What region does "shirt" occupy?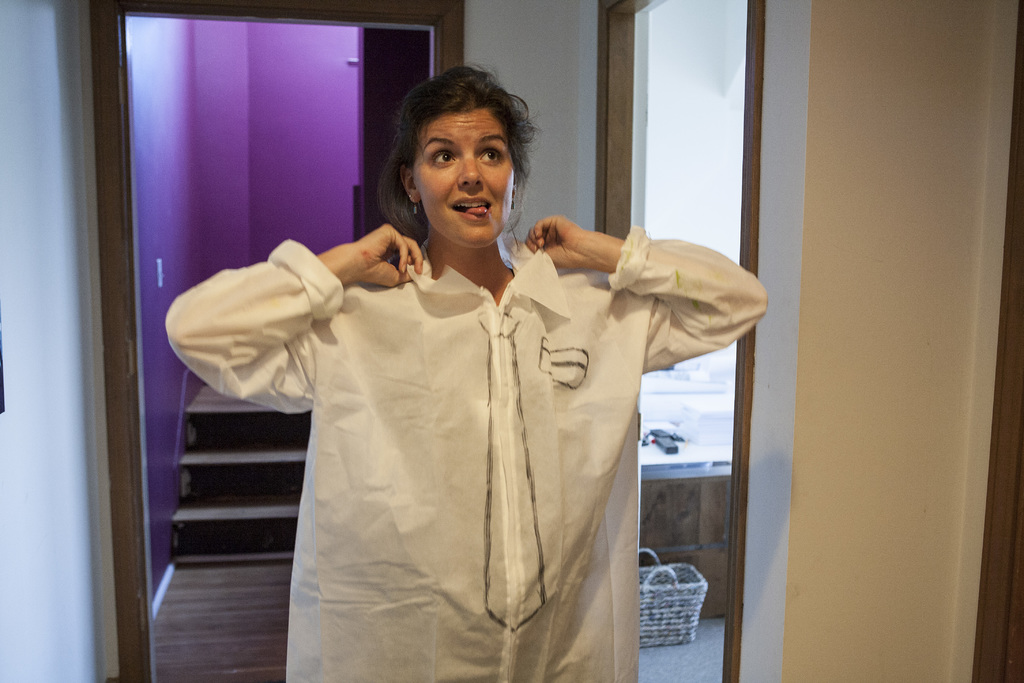
left=170, top=222, right=769, bottom=682.
